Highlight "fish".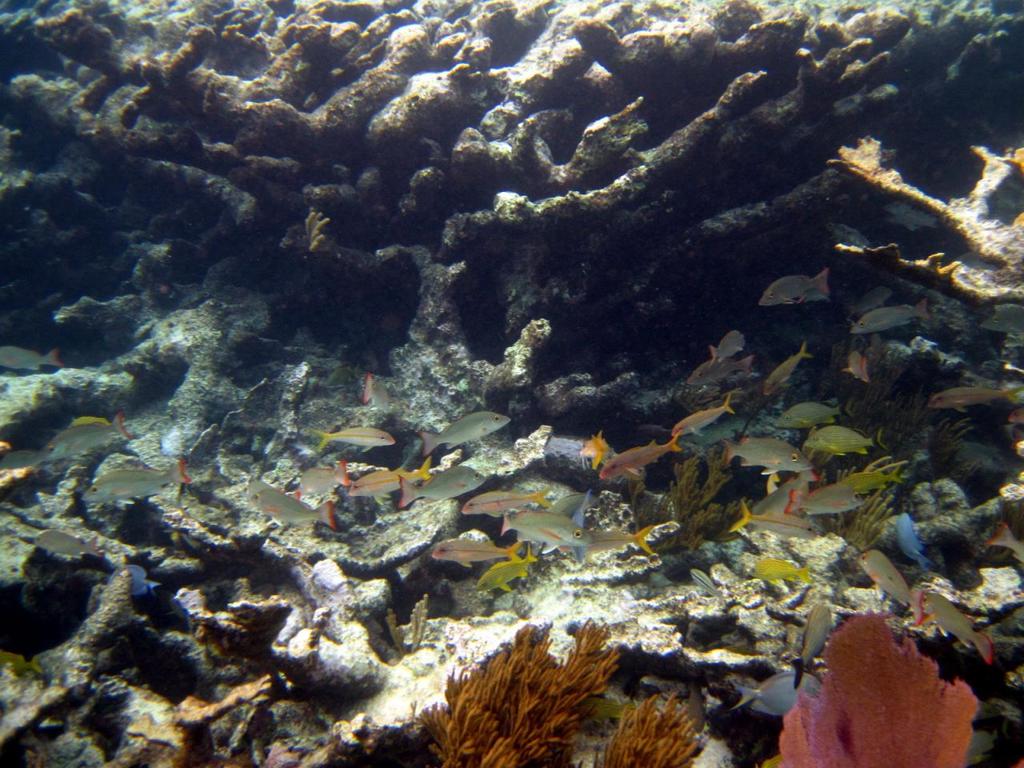
Highlighted region: rect(582, 526, 653, 557).
